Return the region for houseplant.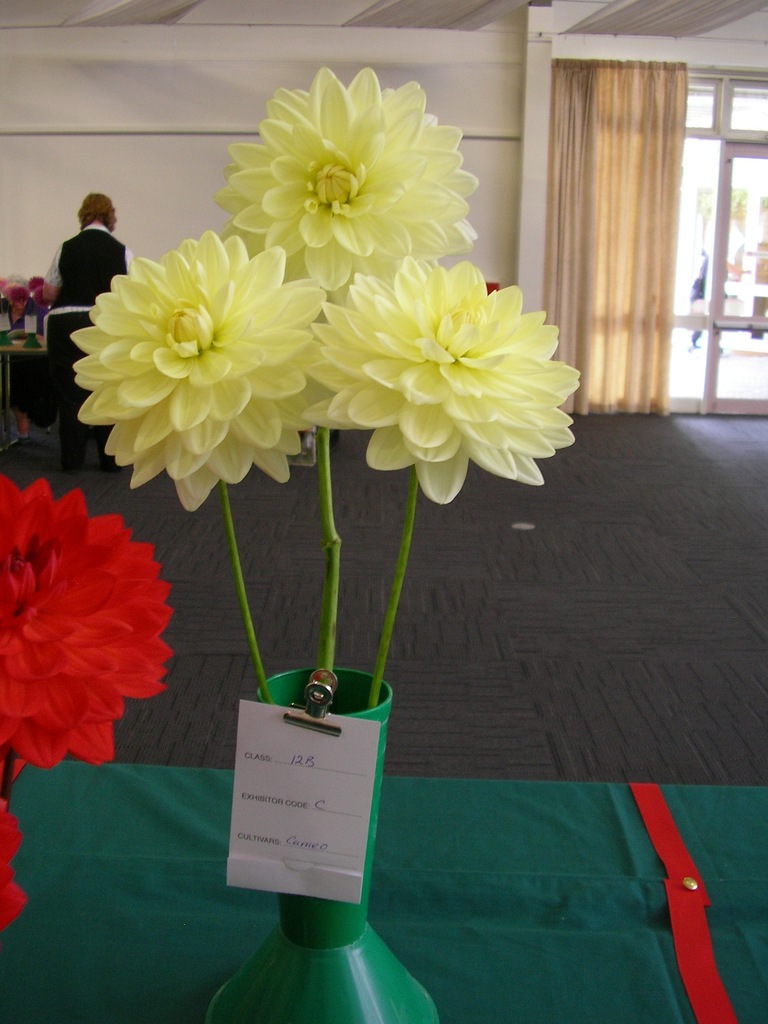
left=58, top=34, right=581, bottom=1022.
